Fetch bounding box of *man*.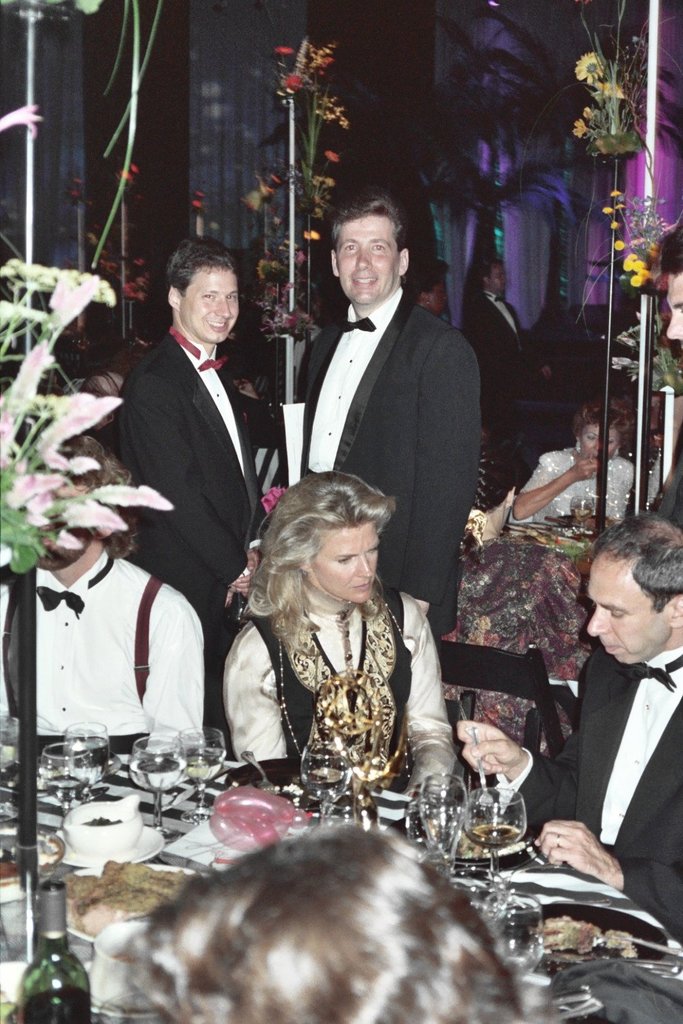
Bbox: bbox=[0, 425, 227, 760].
